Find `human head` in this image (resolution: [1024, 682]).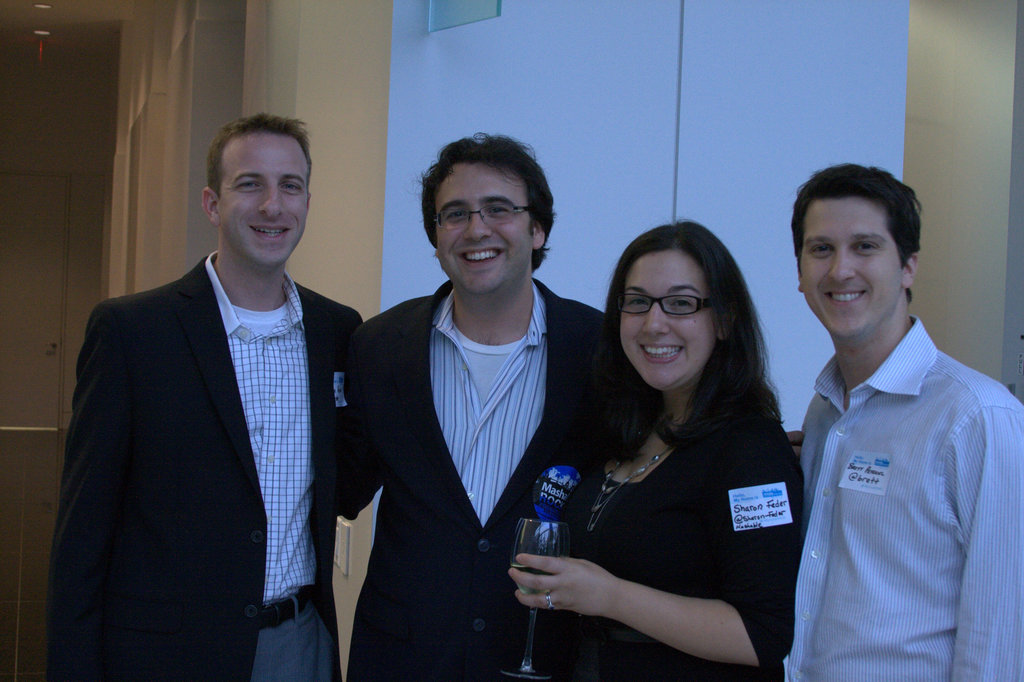
BBox(422, 136, 554, 303).
